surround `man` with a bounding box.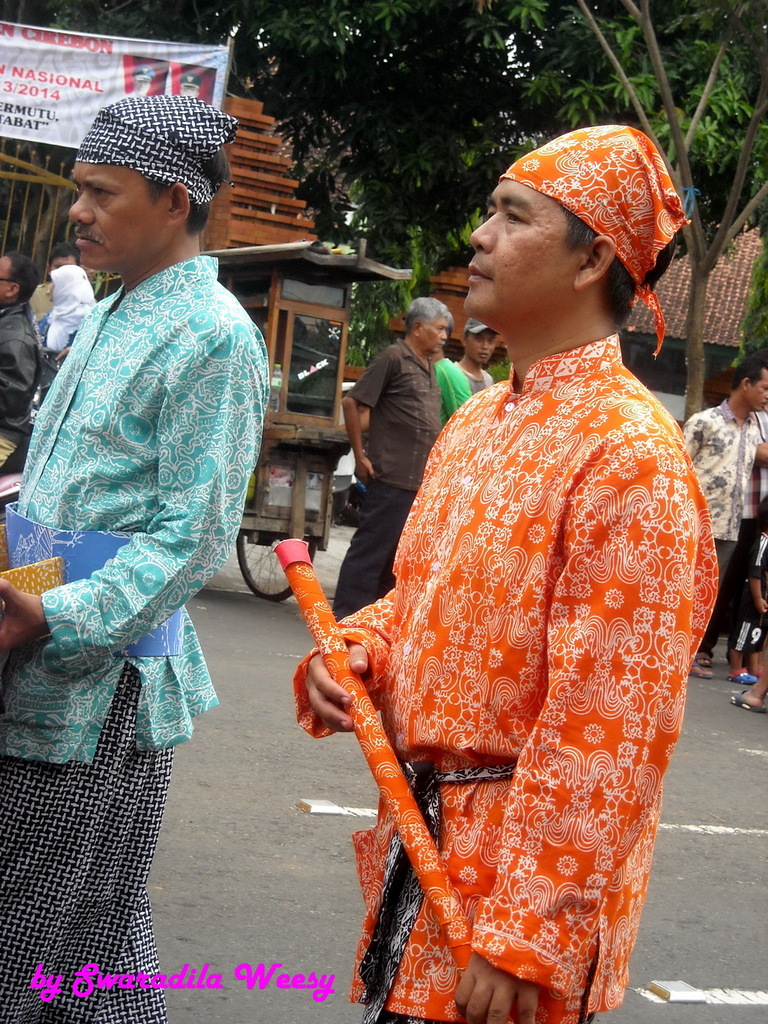
x1=677 y1=363 x2=767 y2=684.
